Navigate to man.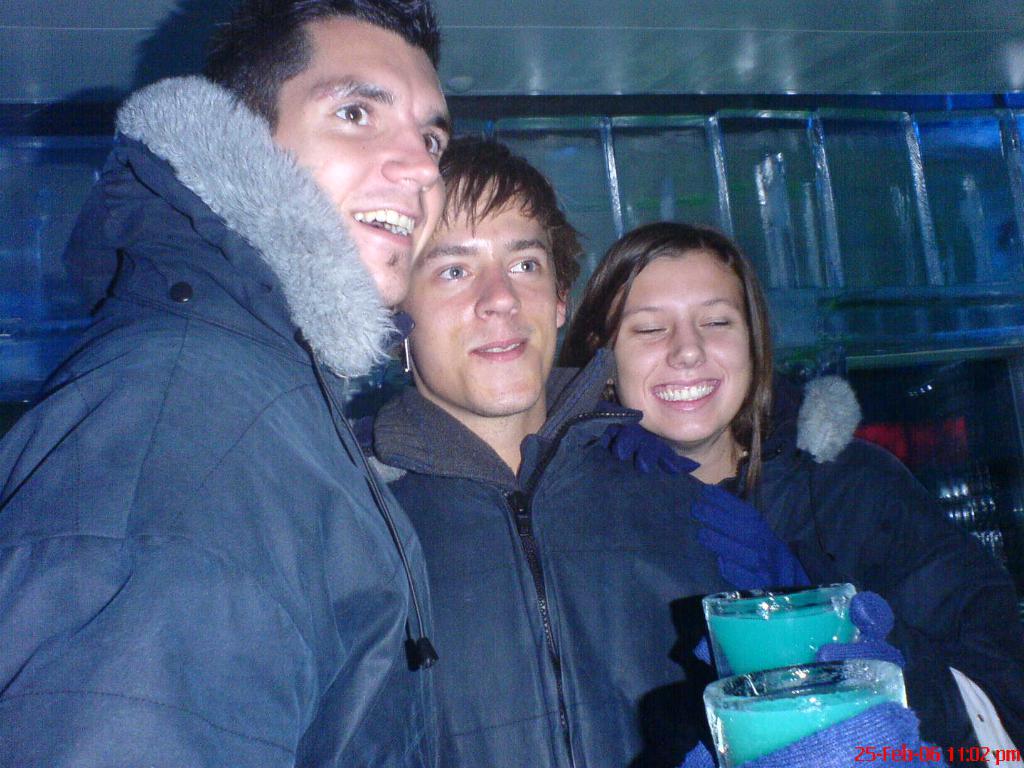
Navigation target: 344:129:732:767.
